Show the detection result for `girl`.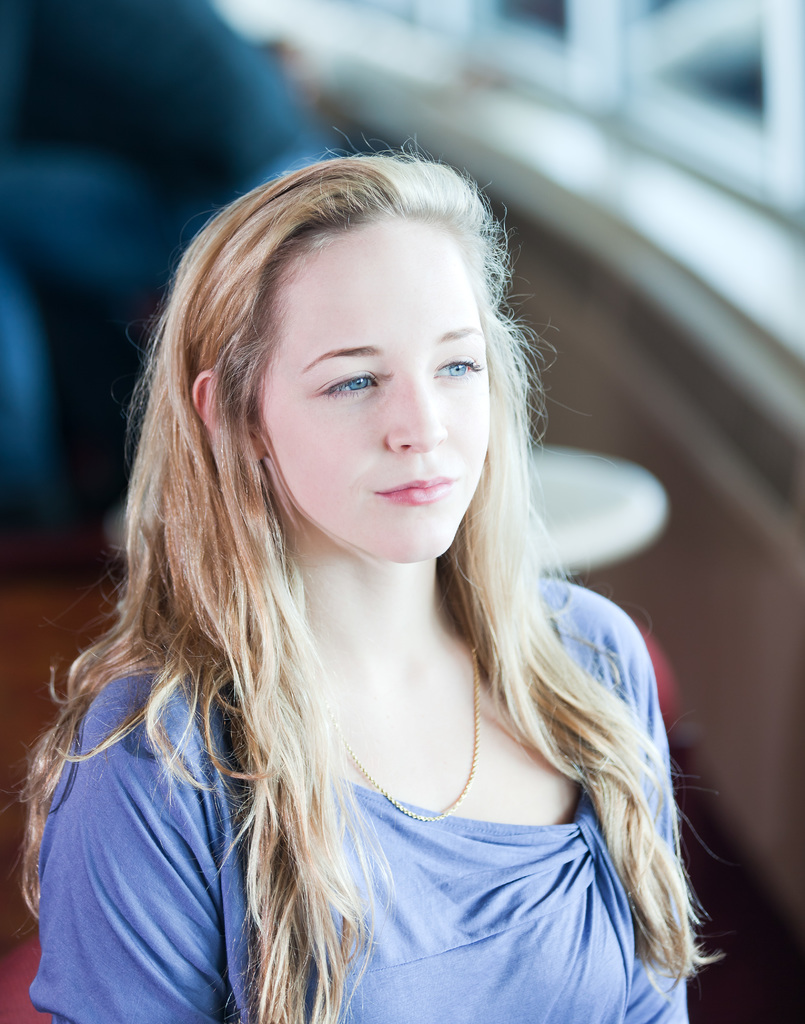
<region>15, 143, 728, 1023</region>.
